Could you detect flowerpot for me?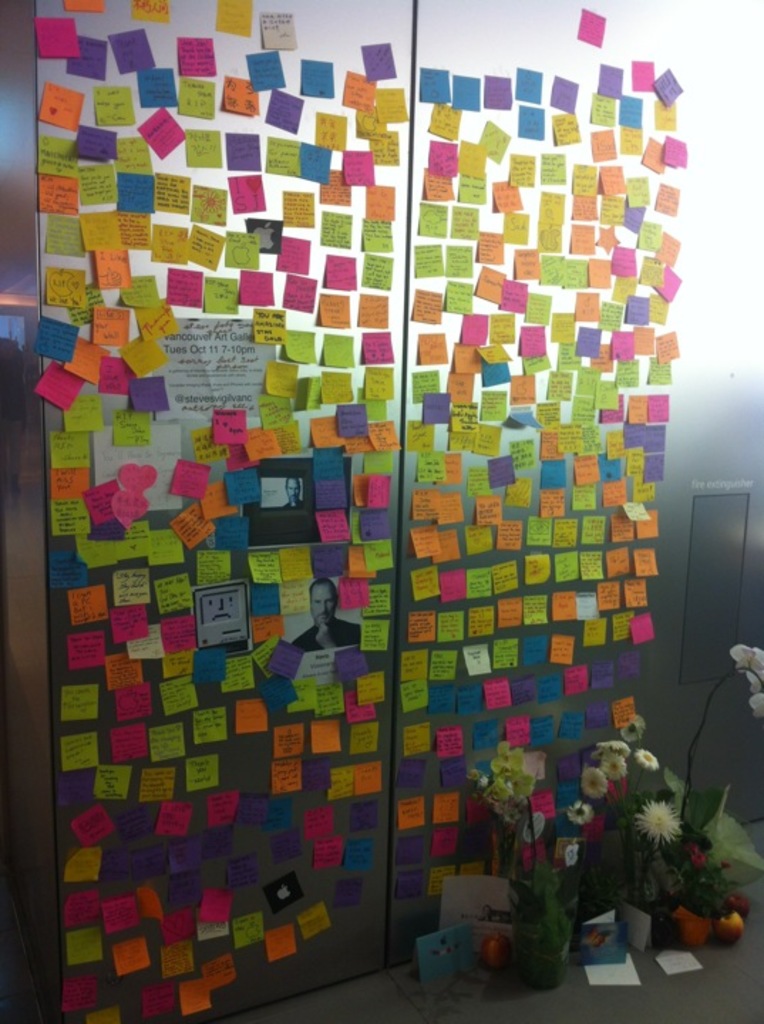
Detection result: box(714, 899, 746, 937).
